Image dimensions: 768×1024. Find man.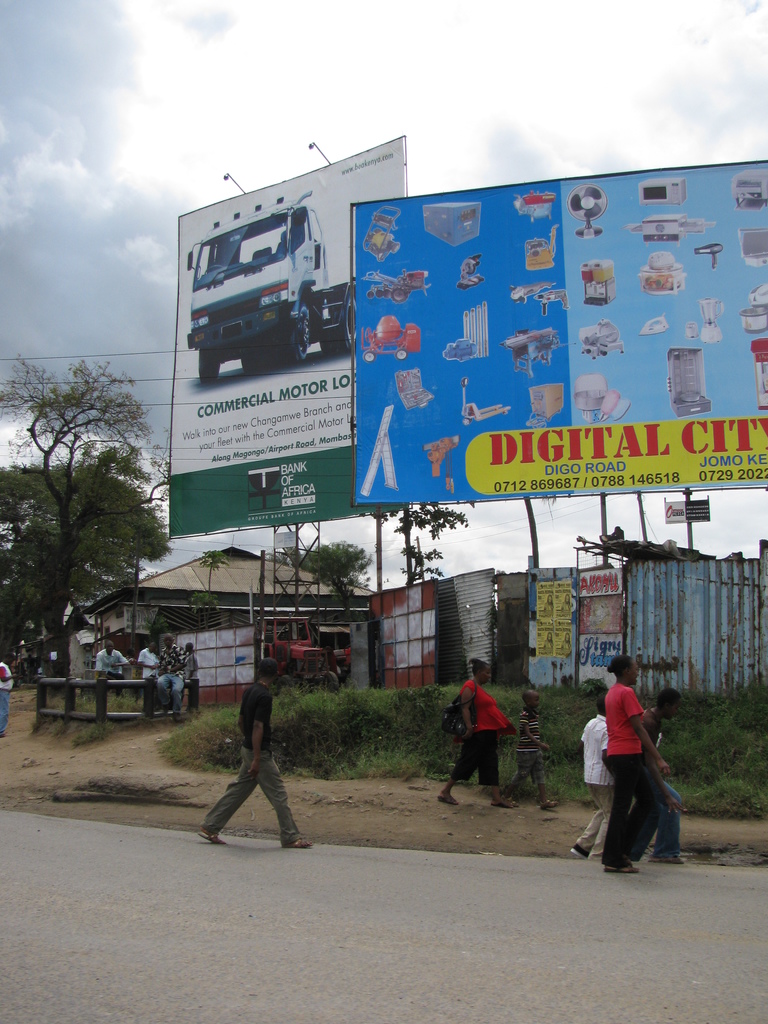
<region>139, 639, 160, 690</region>.
